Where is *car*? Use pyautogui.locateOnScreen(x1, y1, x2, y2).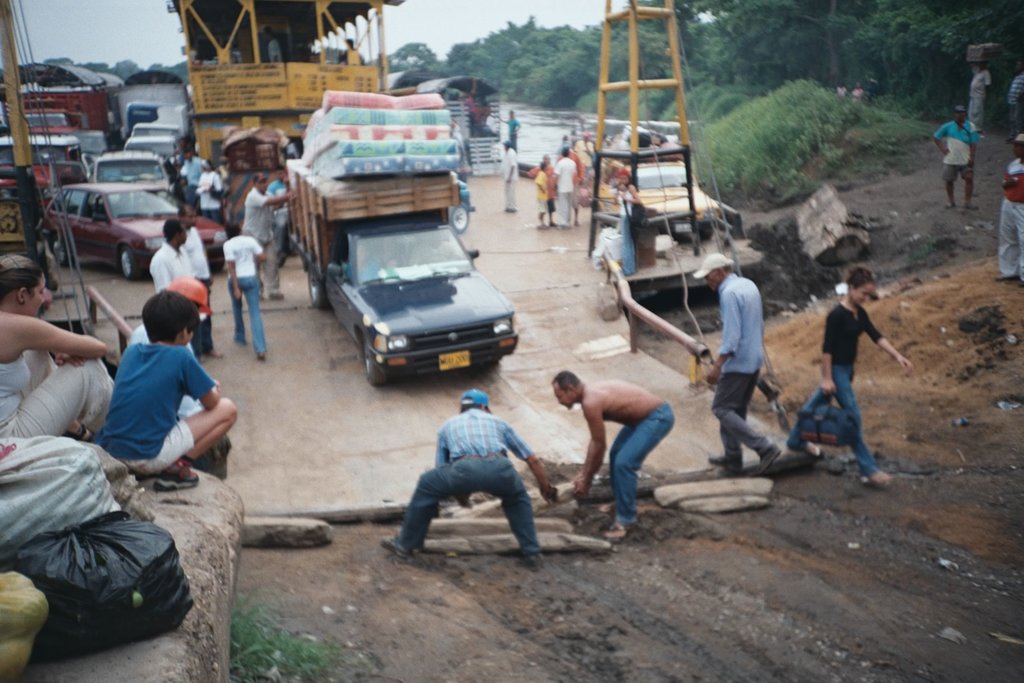
pyautogui.locateOnScreen(67, 130, 109, 161).
